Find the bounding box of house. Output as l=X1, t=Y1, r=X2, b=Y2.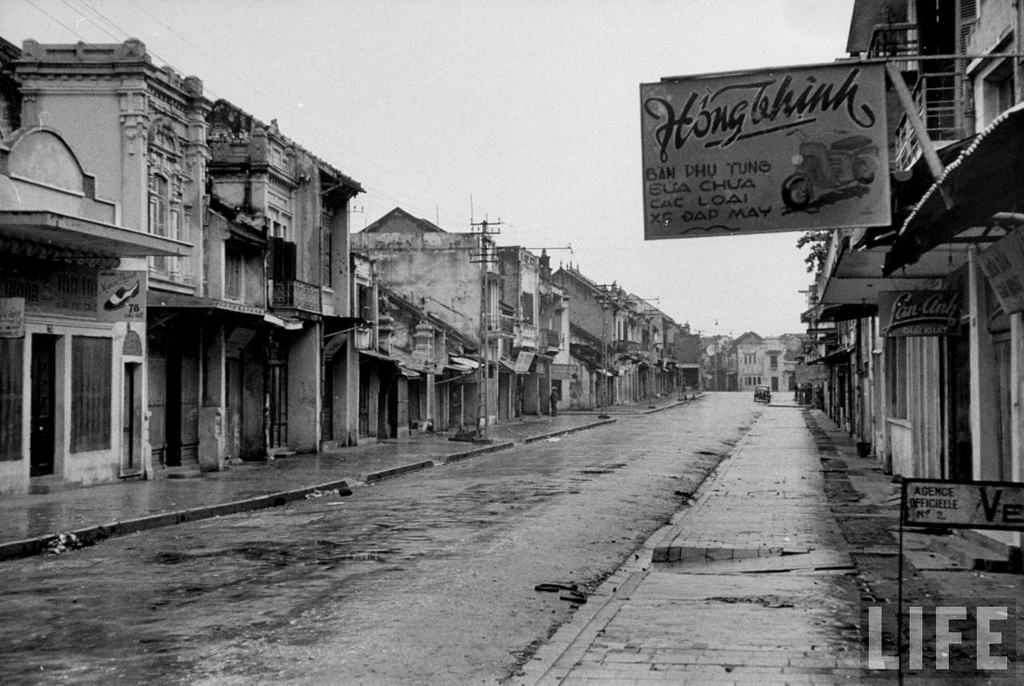
l=799, t=0, r=1023, b=588.
